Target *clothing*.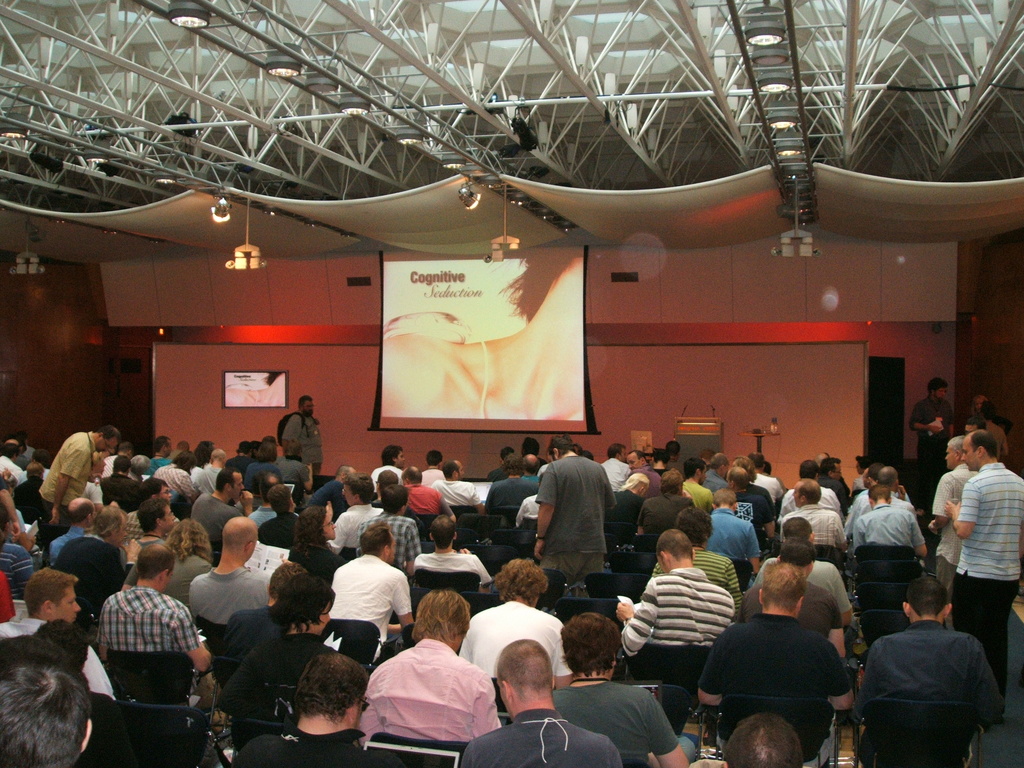
Target region: [821, 474, 849, 501].
